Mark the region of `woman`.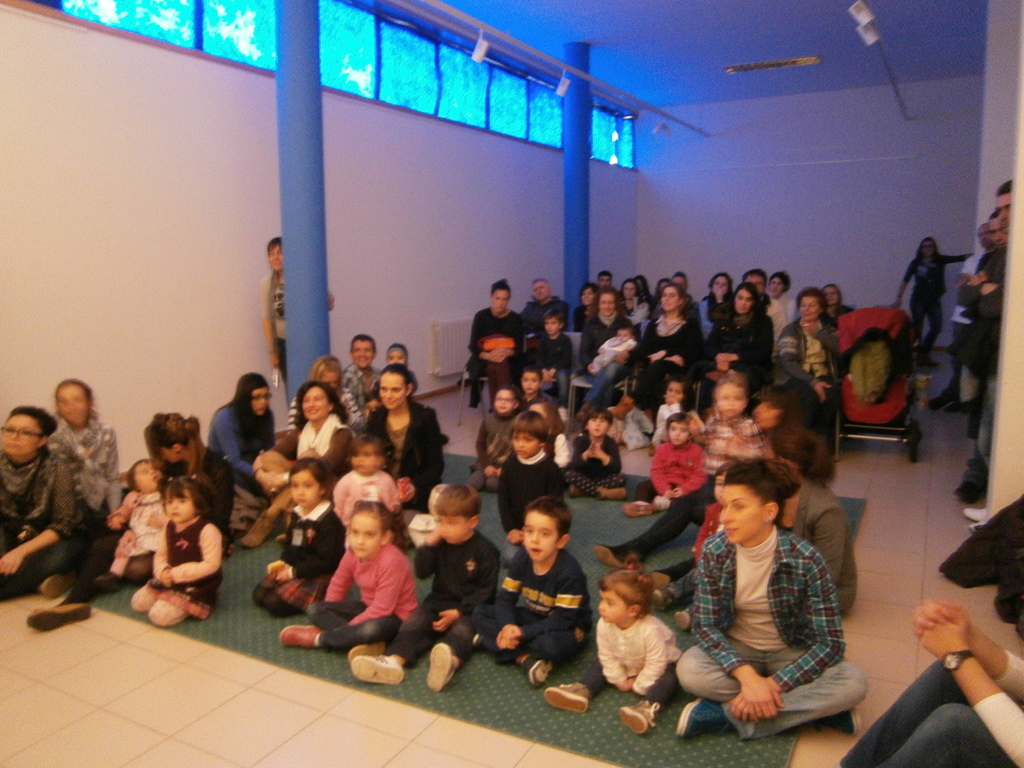
Region: bbox(676, 457, 868, 741).
